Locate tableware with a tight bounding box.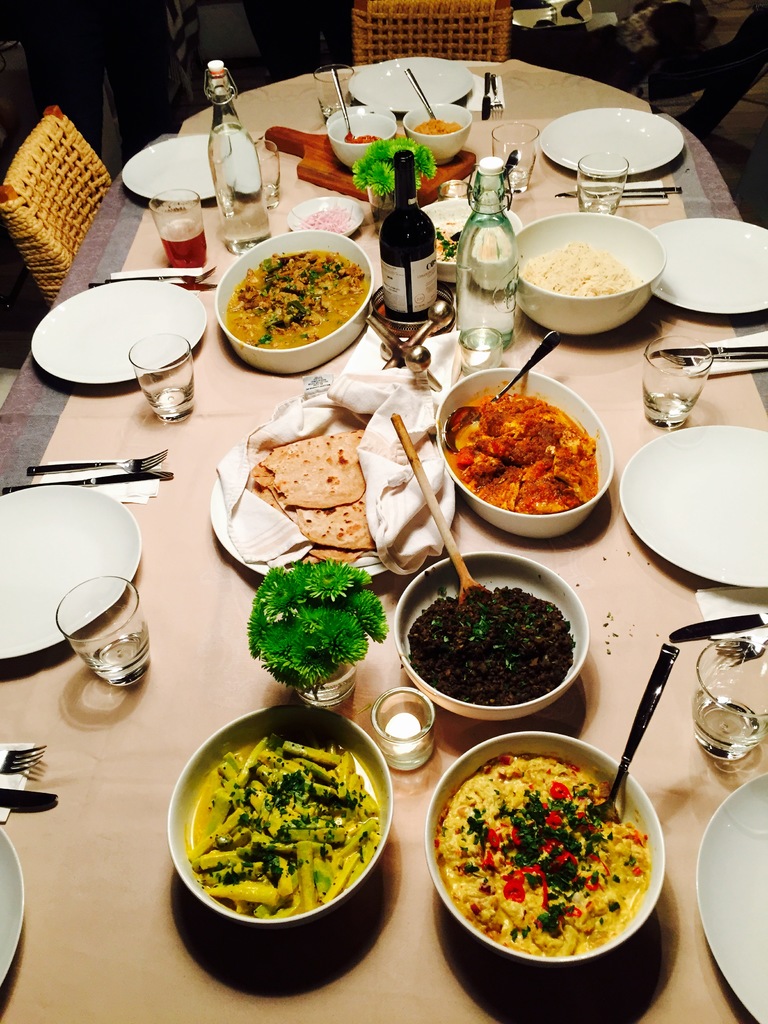
l=387, t=408, r=490, b=607.
